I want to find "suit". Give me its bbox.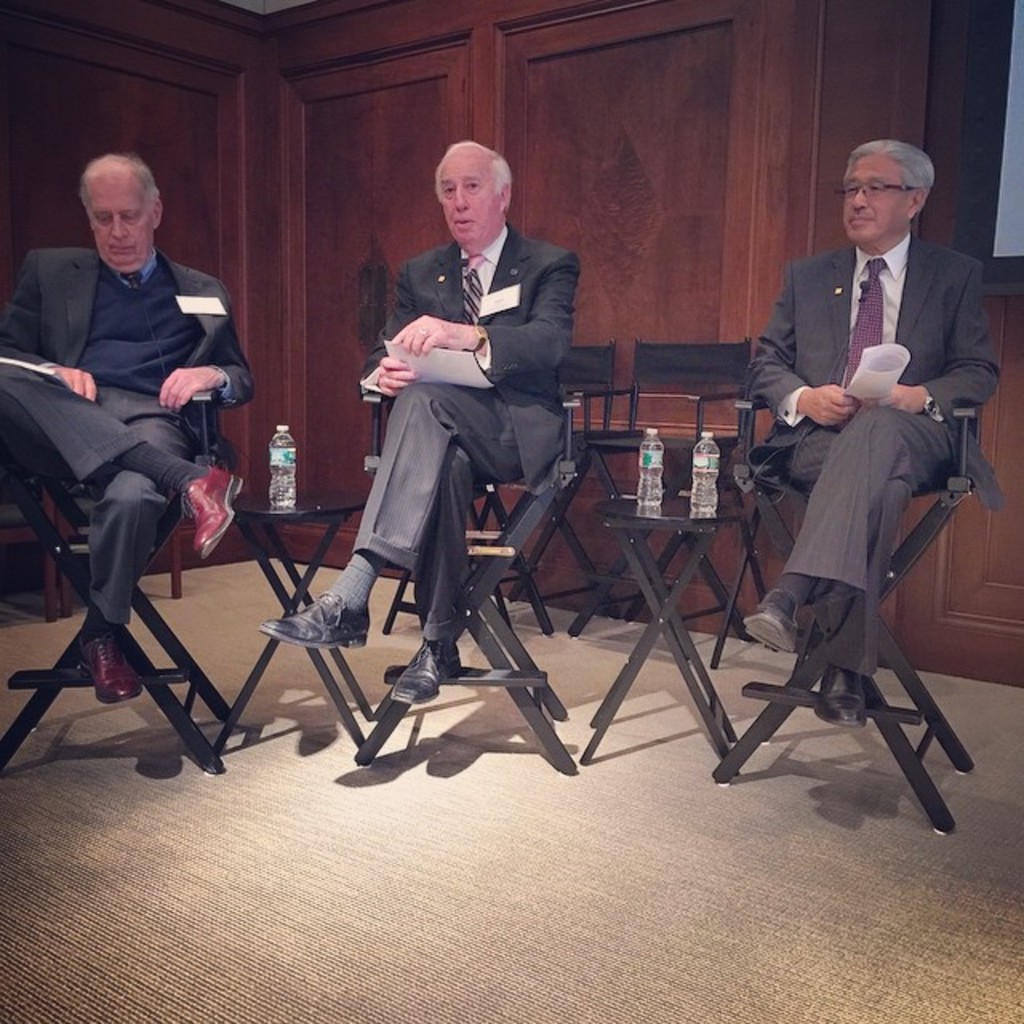
344,226,582,653.
